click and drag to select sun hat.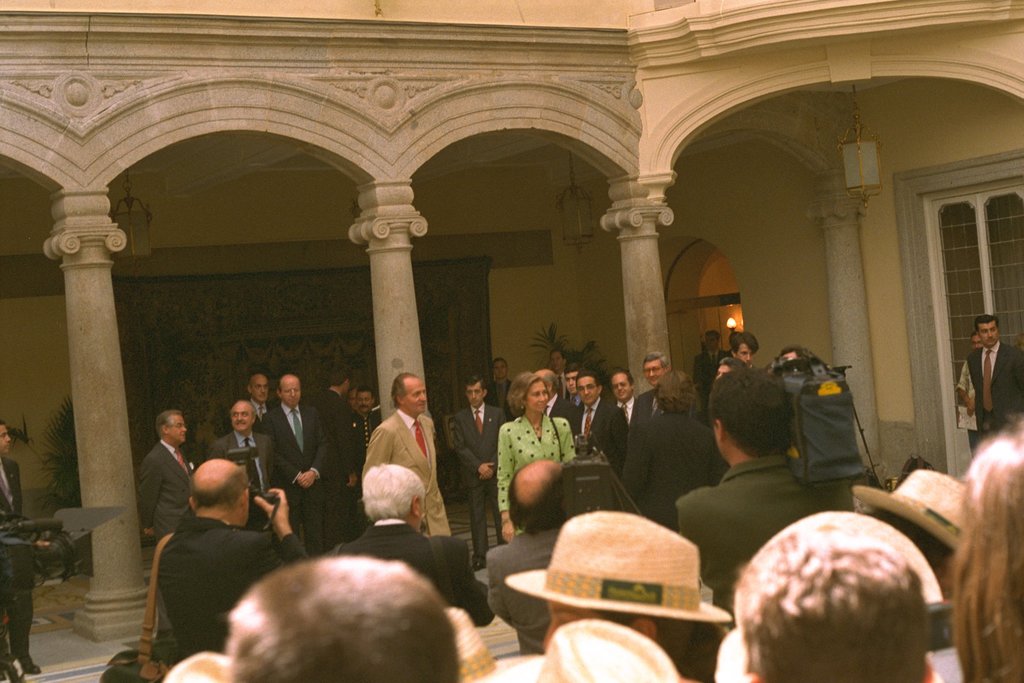
Selection: bbox=(501, 511, 733, 623).
